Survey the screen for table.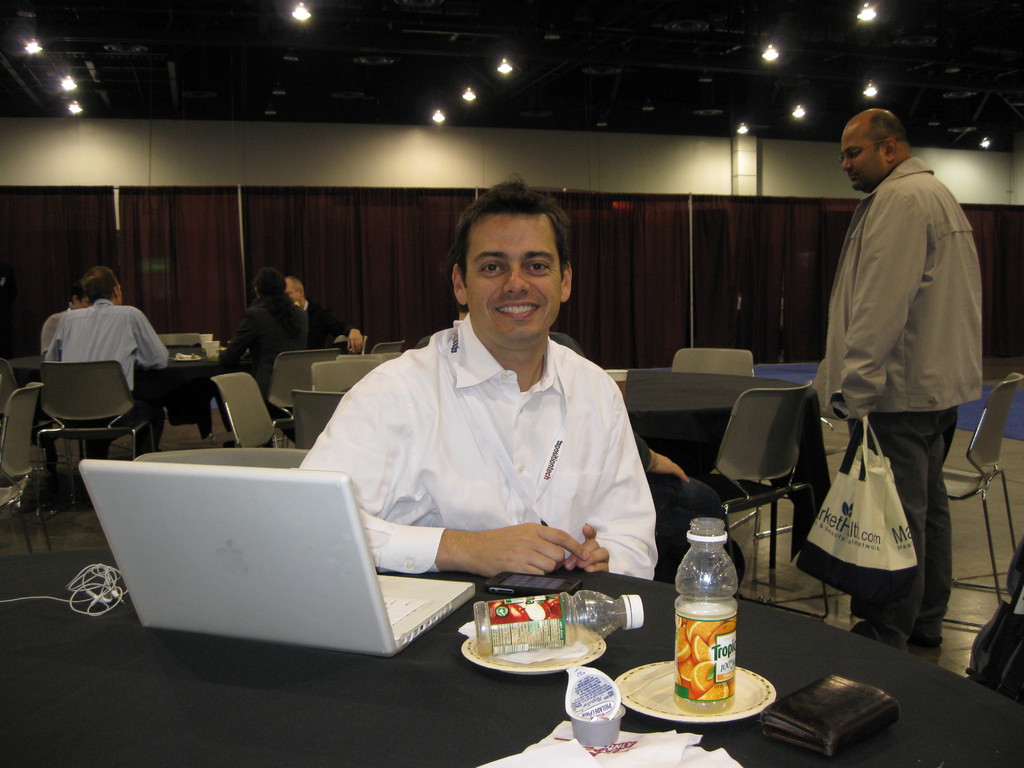
Survey found: {"left": 0, "top": 545, "right": 1023, "bottom": 767}.
